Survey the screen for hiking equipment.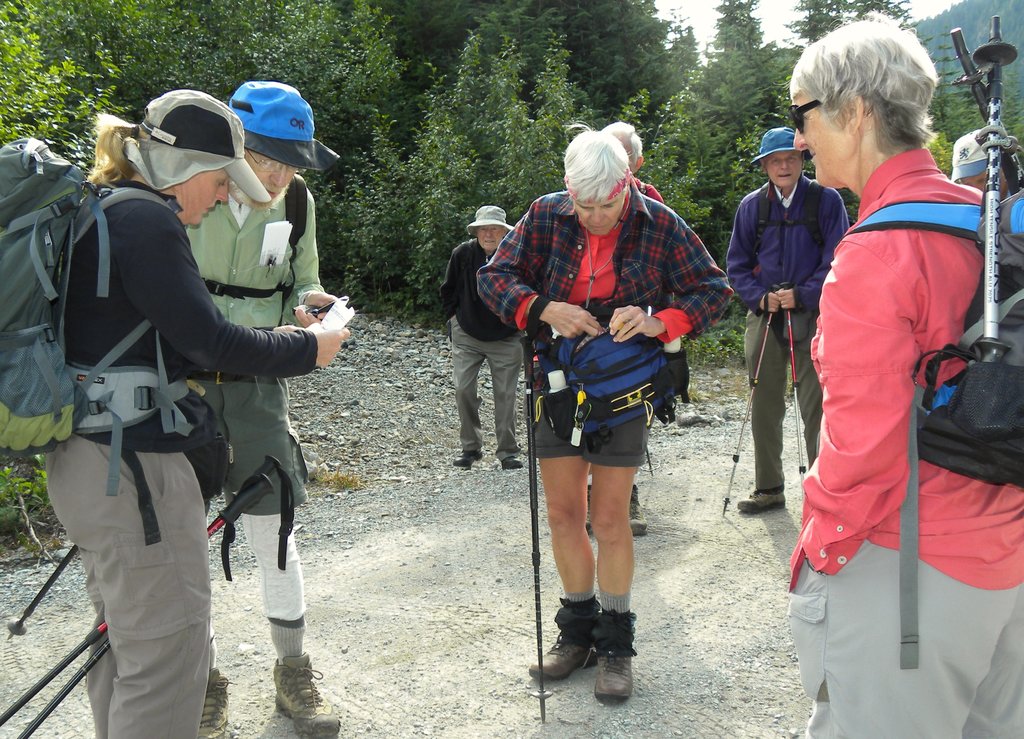
Survey found: l=192, t=167, r=312, b=326.
